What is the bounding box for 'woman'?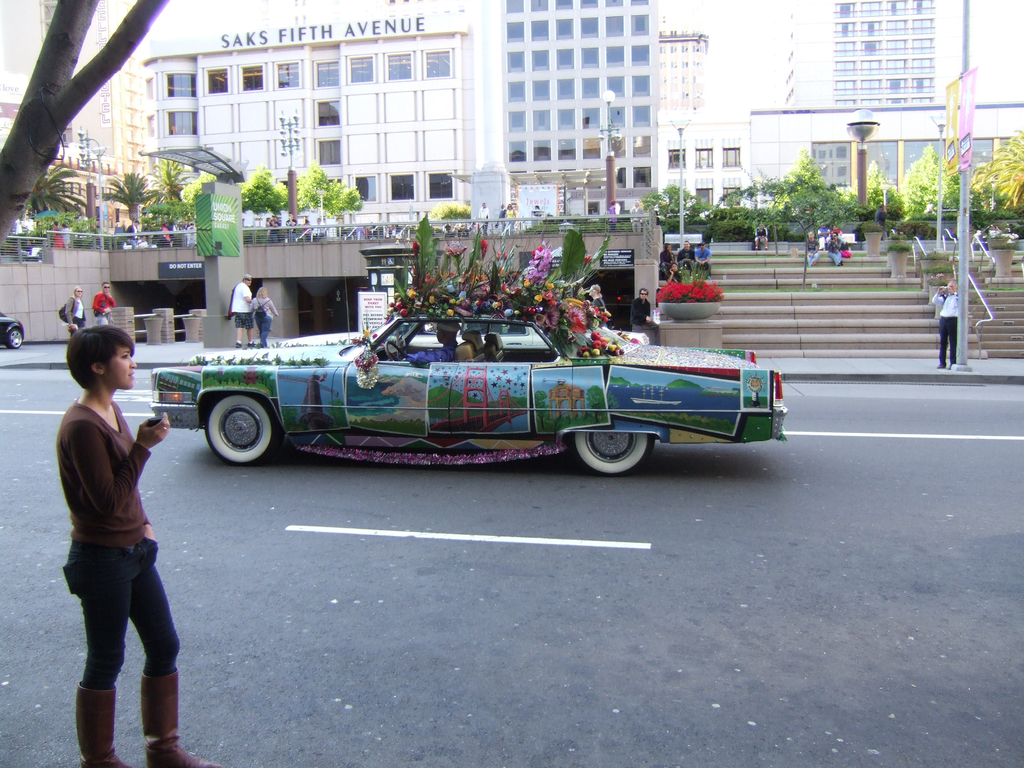
36/305/187/748.
